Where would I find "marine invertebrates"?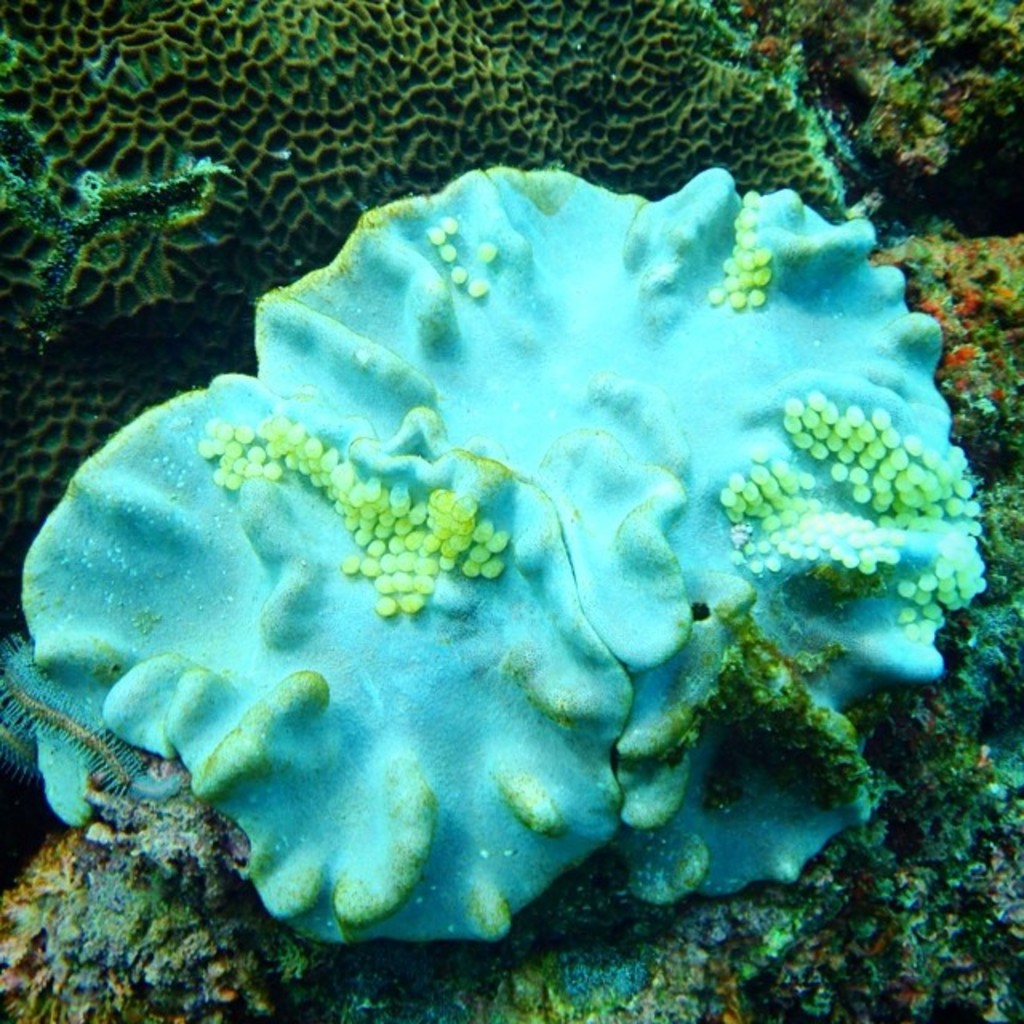
At (726,0,1022,230).
